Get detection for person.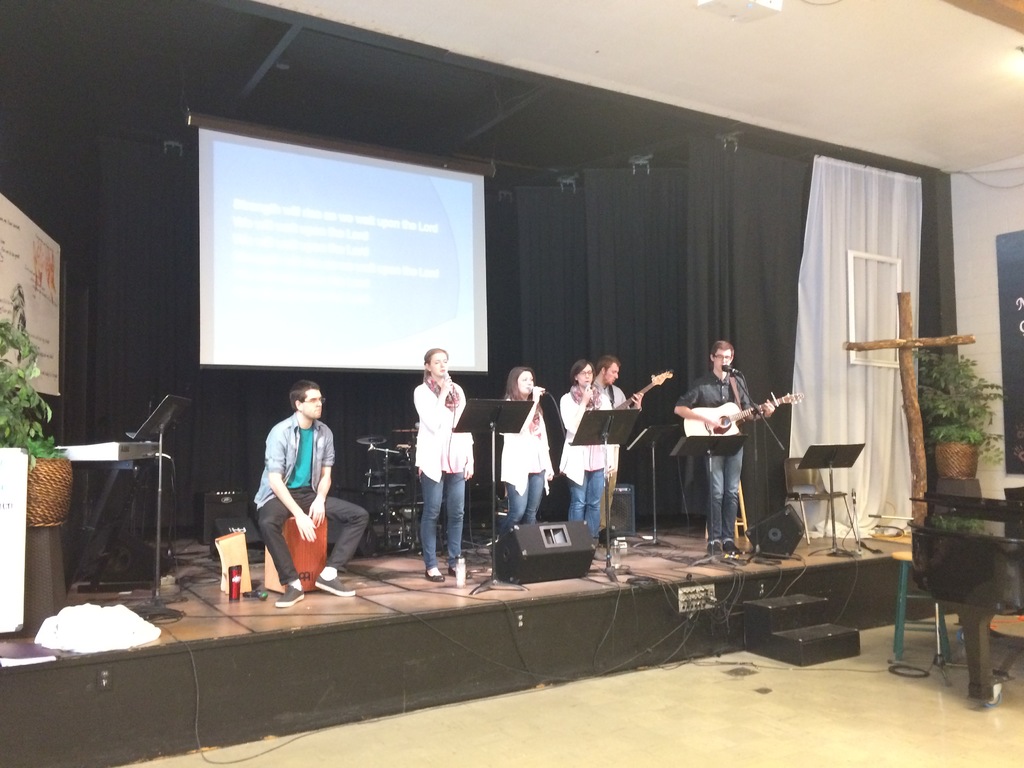
Detection: 500, 365, 554, 532.
